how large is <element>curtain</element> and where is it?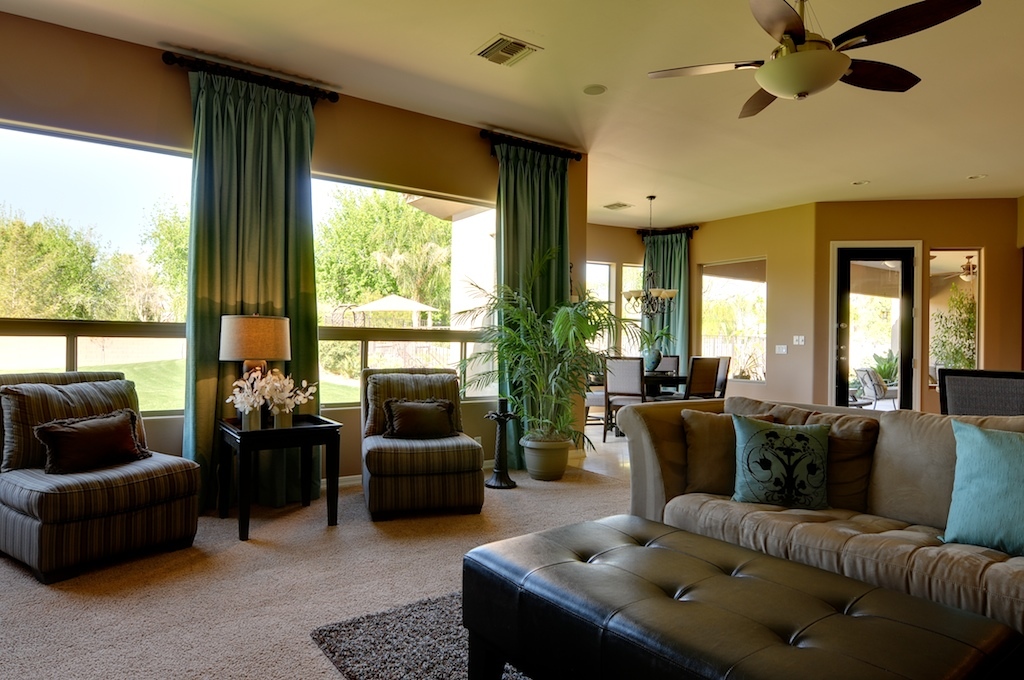
Bounding box: <box>487,144,564,476</box>.
